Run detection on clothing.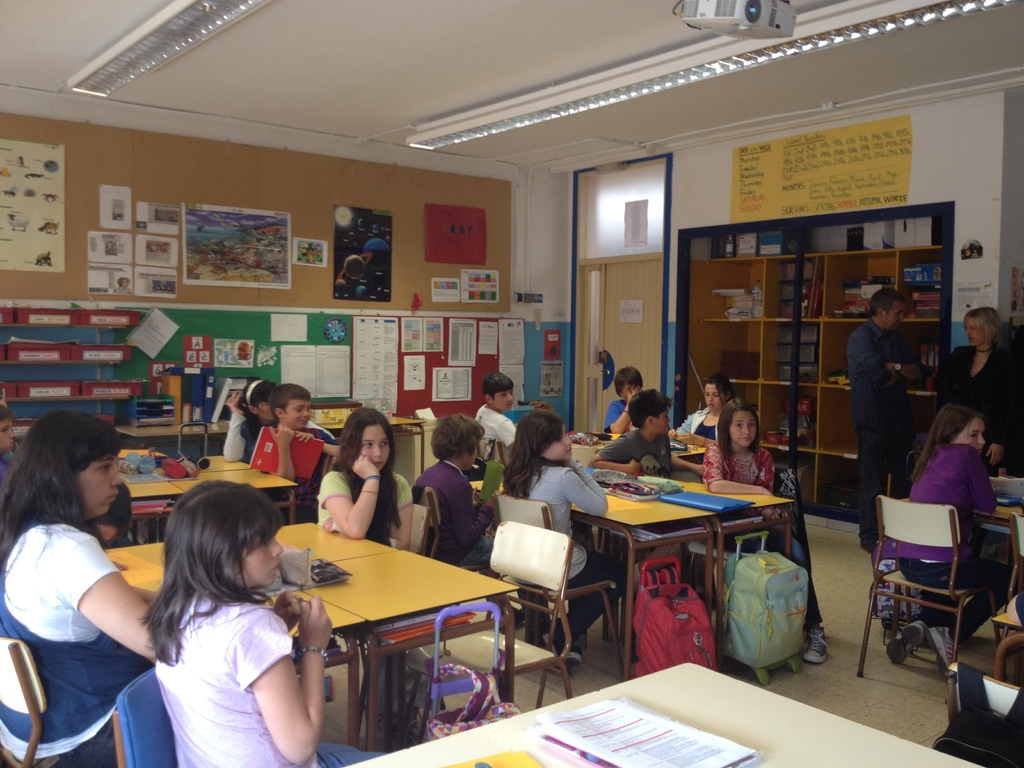
Result: [x1=893, y1=440, x2=998, y2=645].
